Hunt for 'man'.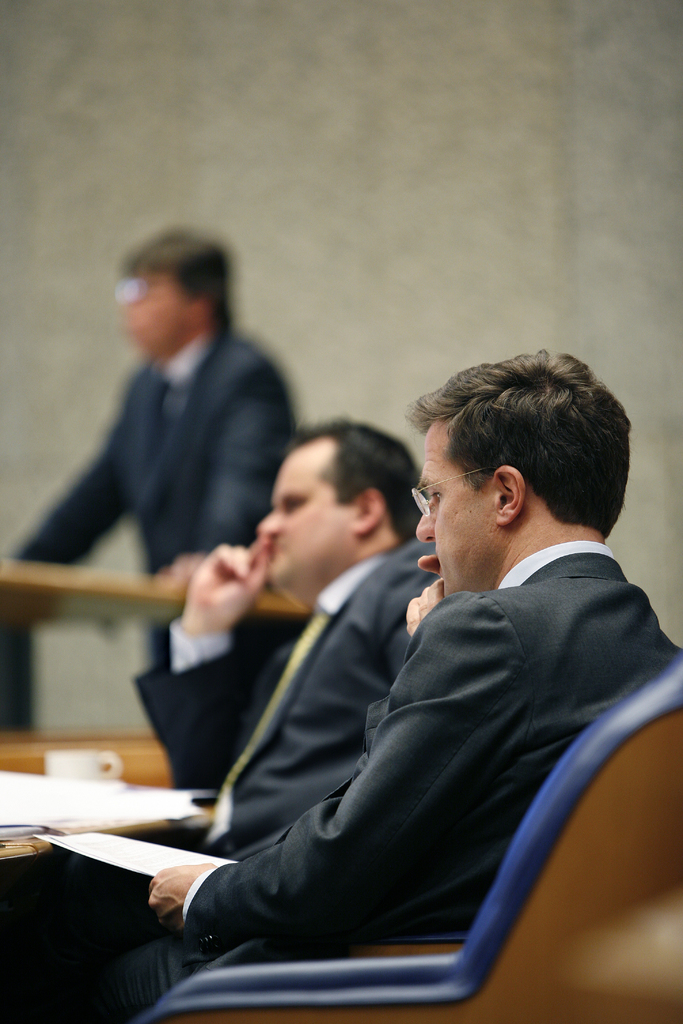
Hunted down at (113, 405, 458, 867).
